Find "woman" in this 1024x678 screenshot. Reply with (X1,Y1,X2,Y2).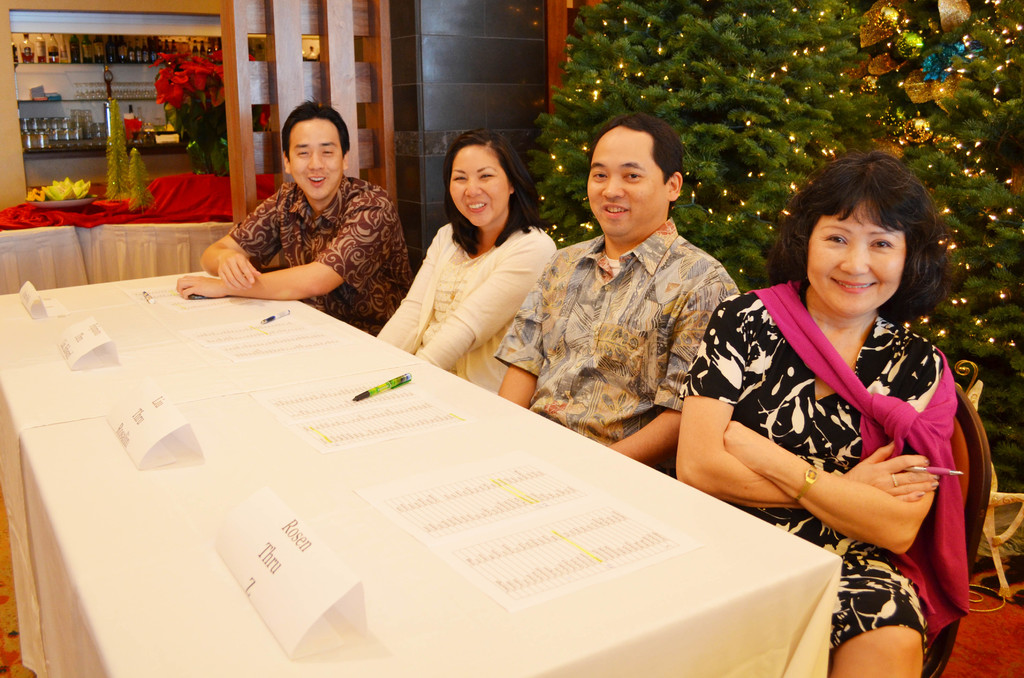
(378,118,564,421).
